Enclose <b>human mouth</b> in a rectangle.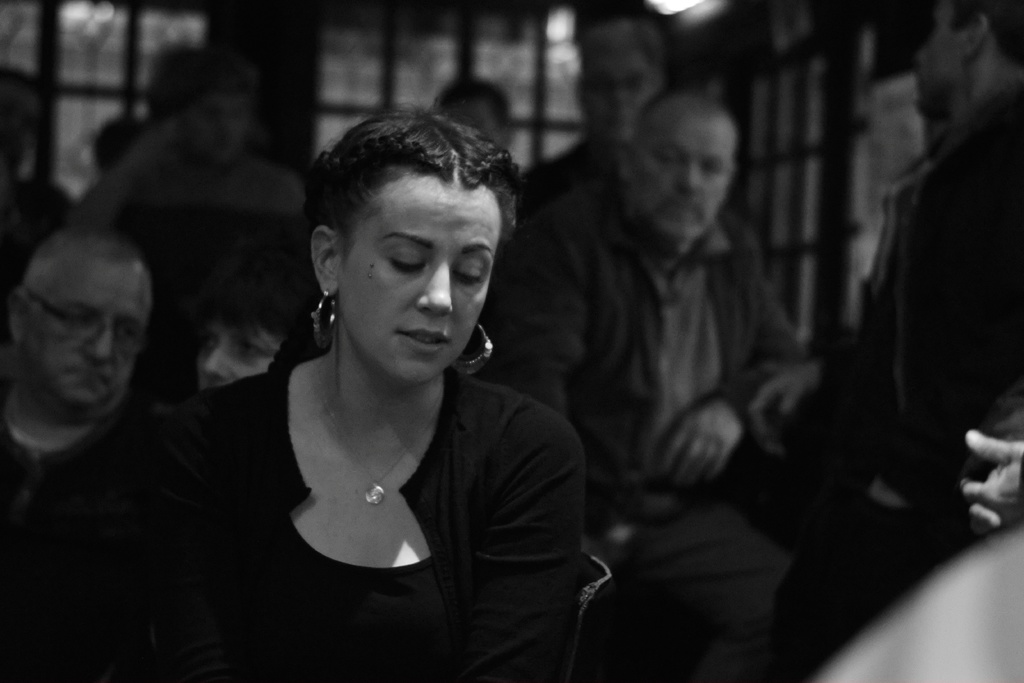
detection(394, 320, 450, 358).
